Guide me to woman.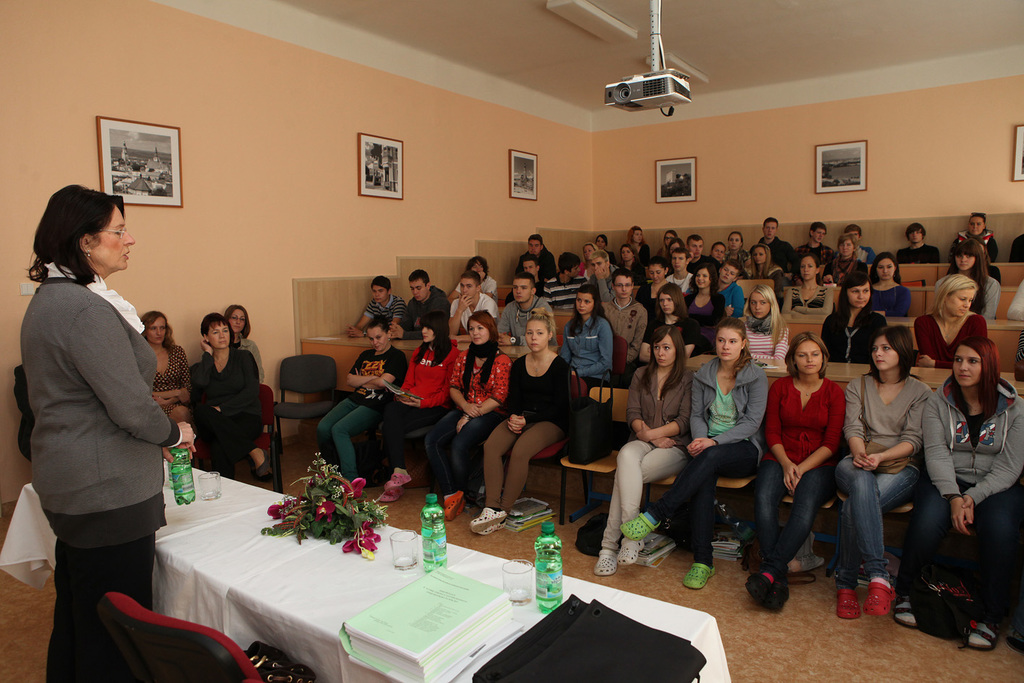
Guidance: [350, 312, 465, 502].
